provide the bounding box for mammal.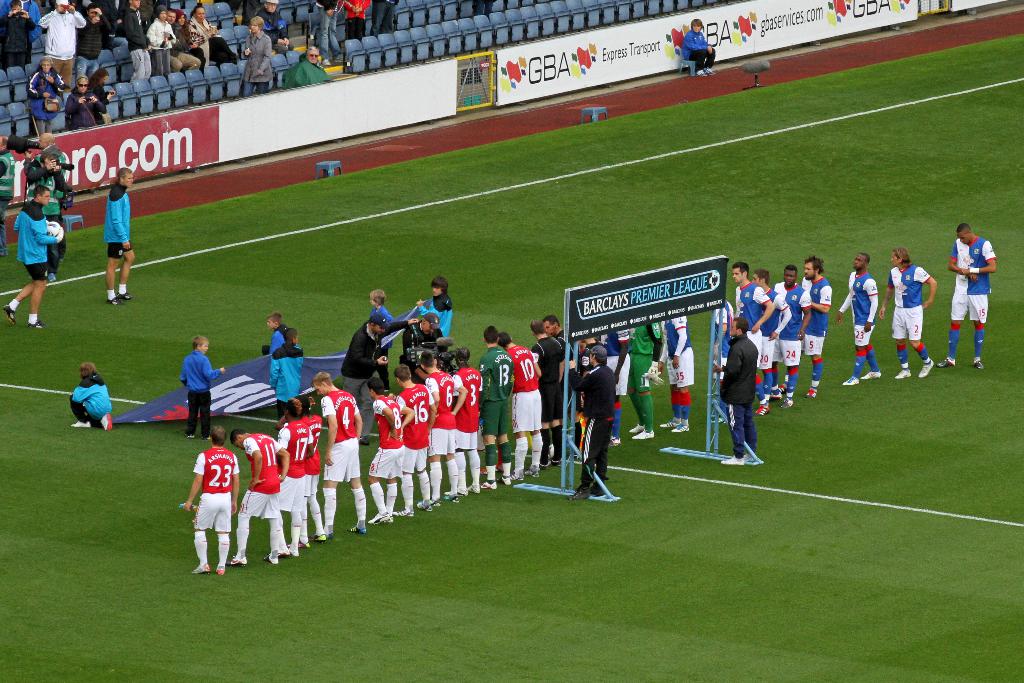
x1=93 y1=68 x2=121 y2=124.
